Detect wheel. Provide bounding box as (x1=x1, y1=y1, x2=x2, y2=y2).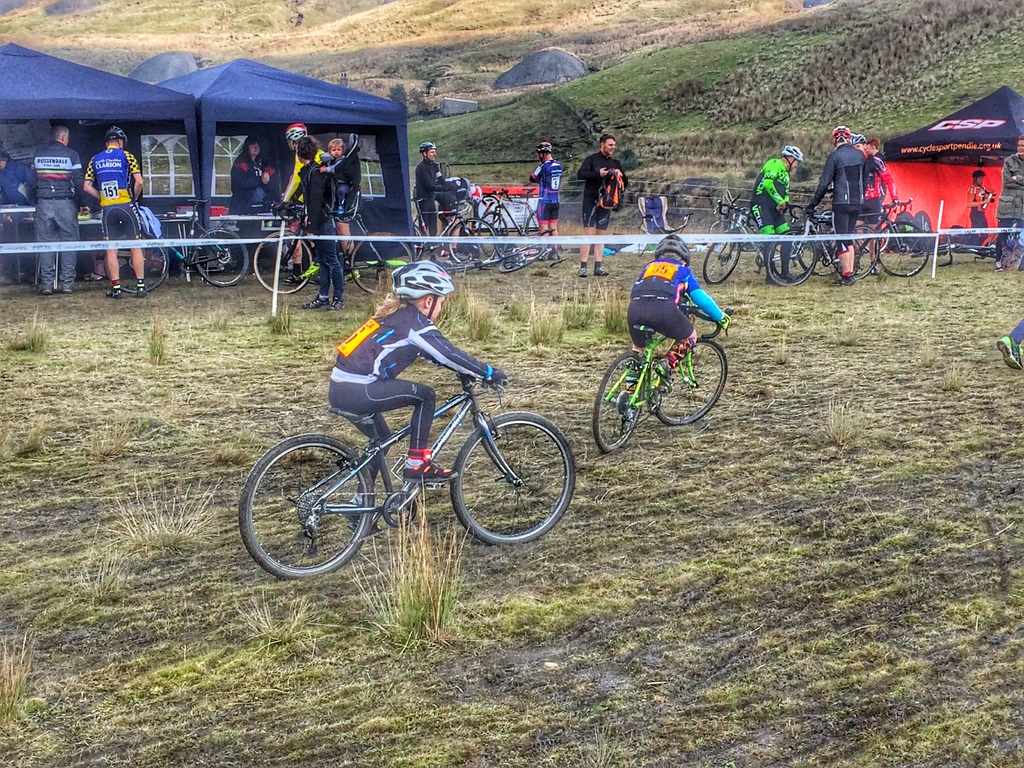
(x1=448, y1=219, x2=500, y2=264).
